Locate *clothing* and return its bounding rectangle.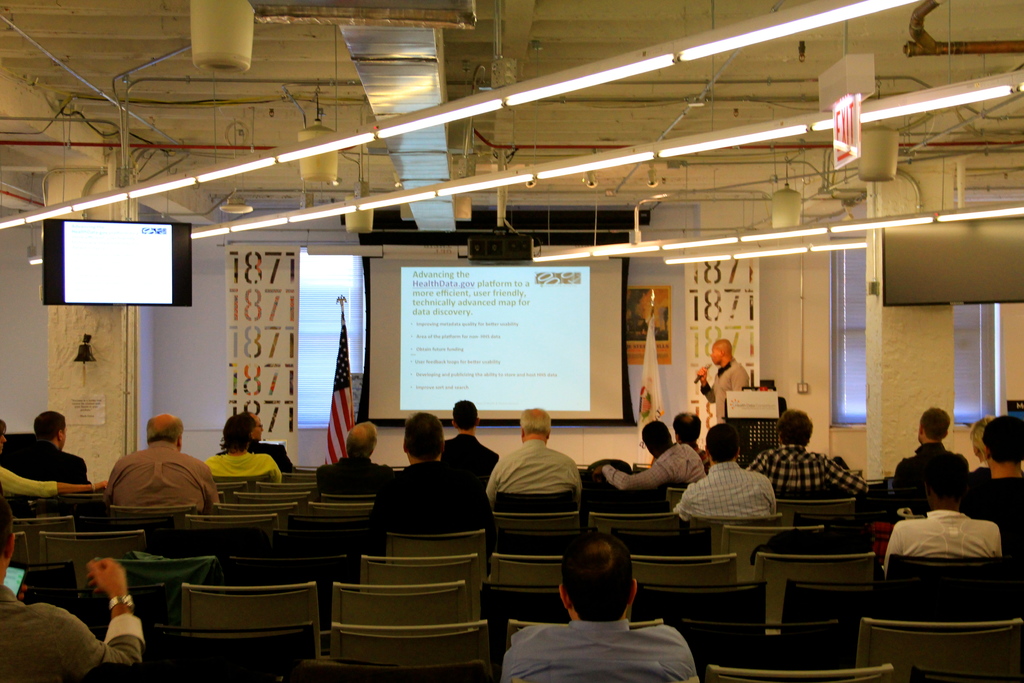
(x1=485, y1=440, x2=588, y2=513).
